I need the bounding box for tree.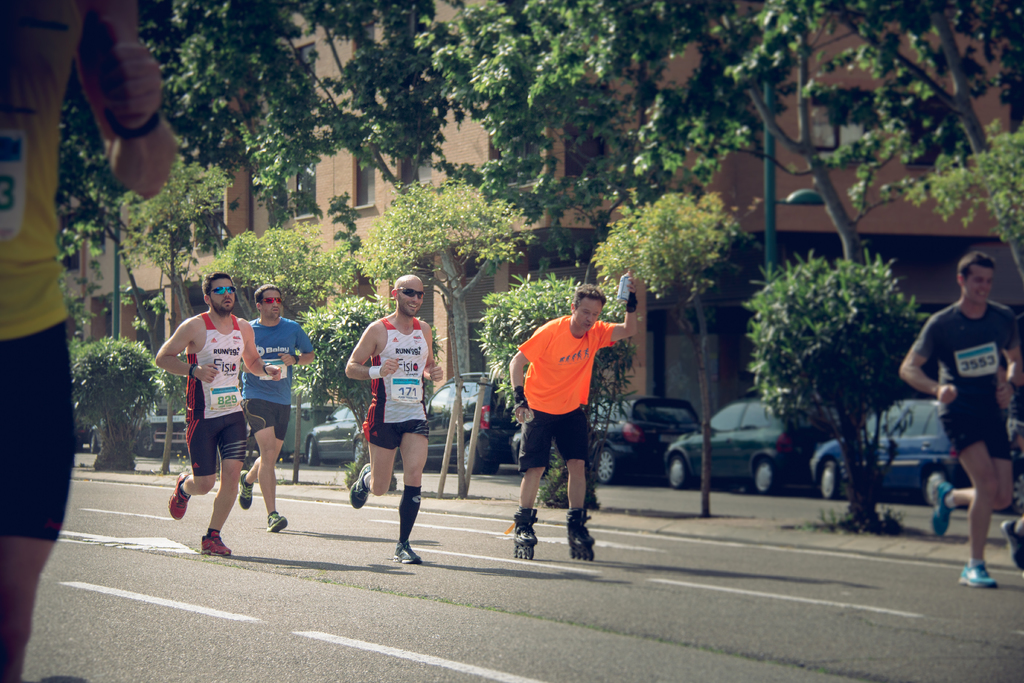
Here it is: [left=64, top=322, right=173, bottom=472].
